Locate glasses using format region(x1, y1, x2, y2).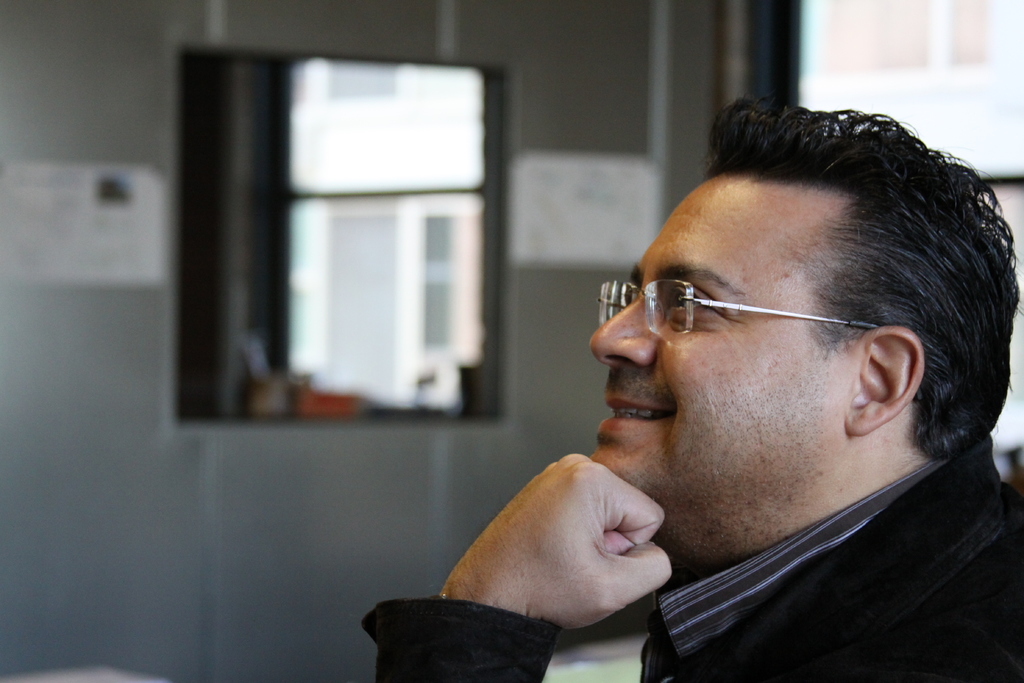
region(592, 265, 862, 351).
